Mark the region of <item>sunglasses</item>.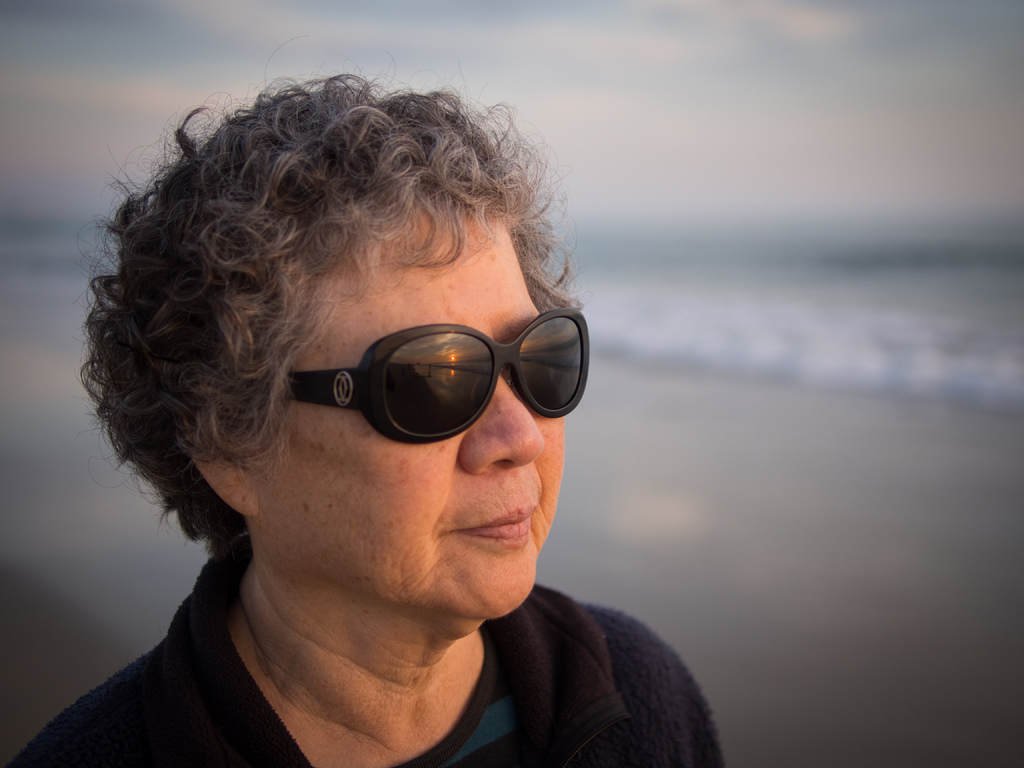
Region: Rect(288, 309, 591, 445).
